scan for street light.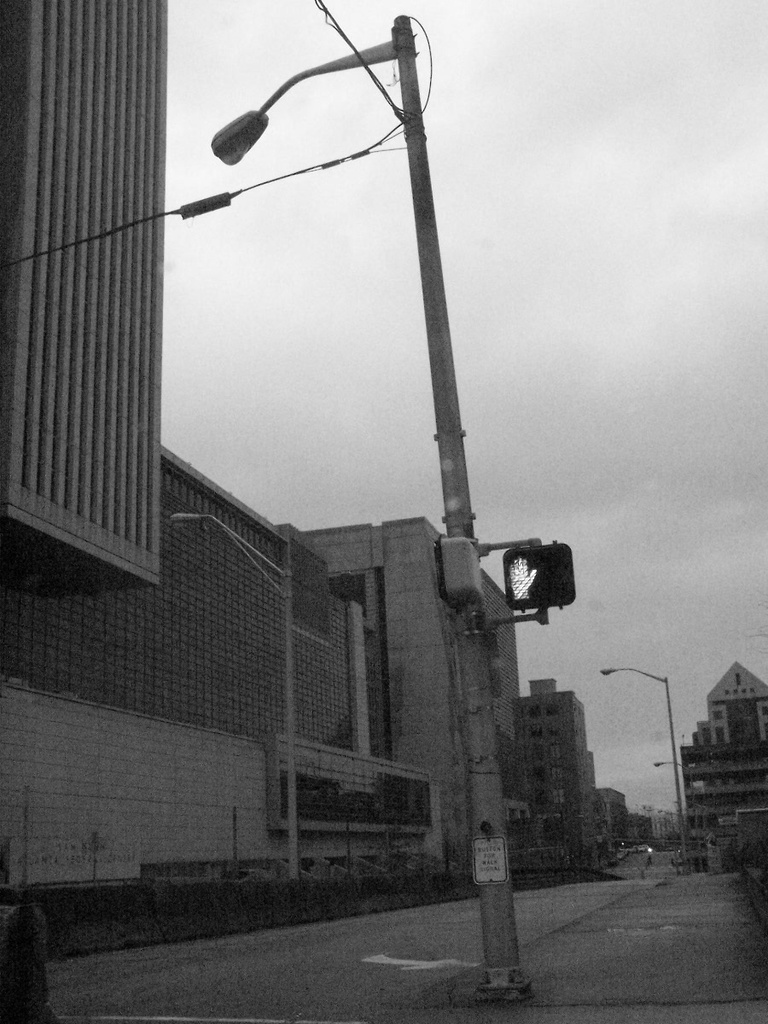
Scan result: pyautogui.locateOnScreen(645, 759, 687, 794).
